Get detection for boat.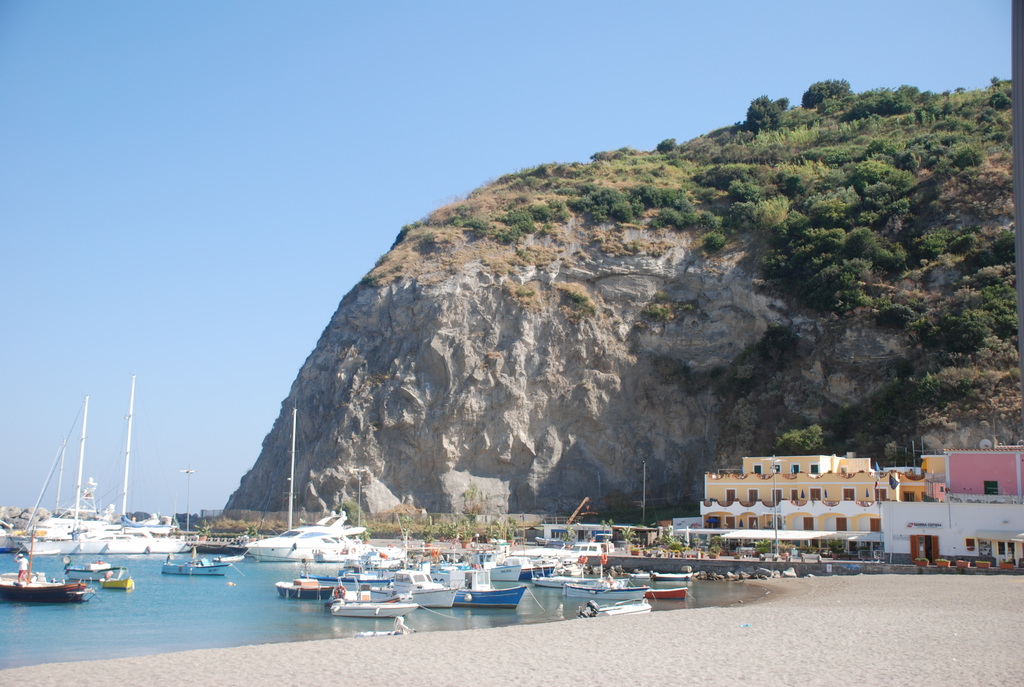
Detection: (243, 401, 378, 557).
